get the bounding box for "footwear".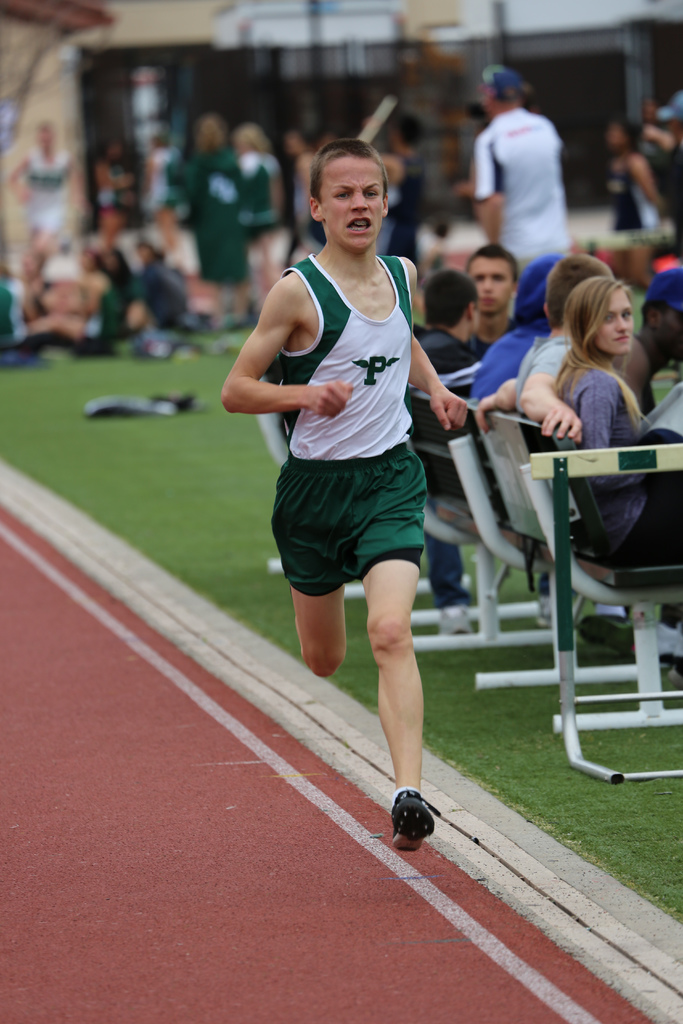
[575,608,636,652].
